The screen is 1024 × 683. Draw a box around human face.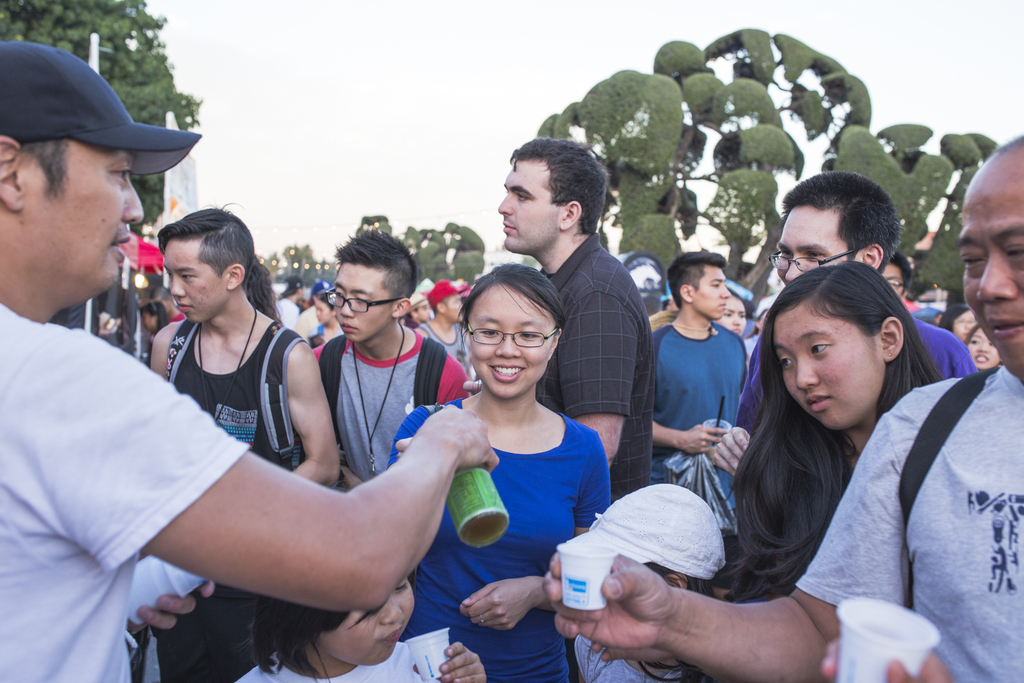
x1=961 y1=325 x2=1004 y2=374.
